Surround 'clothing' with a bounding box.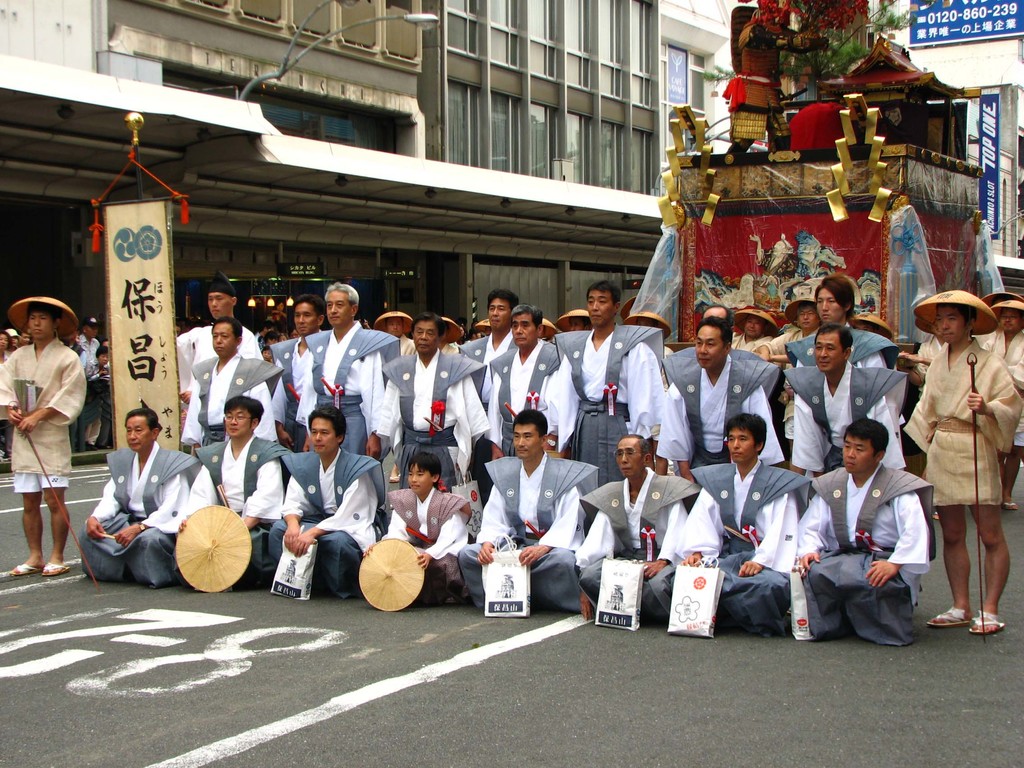
902:342:1021:508.
